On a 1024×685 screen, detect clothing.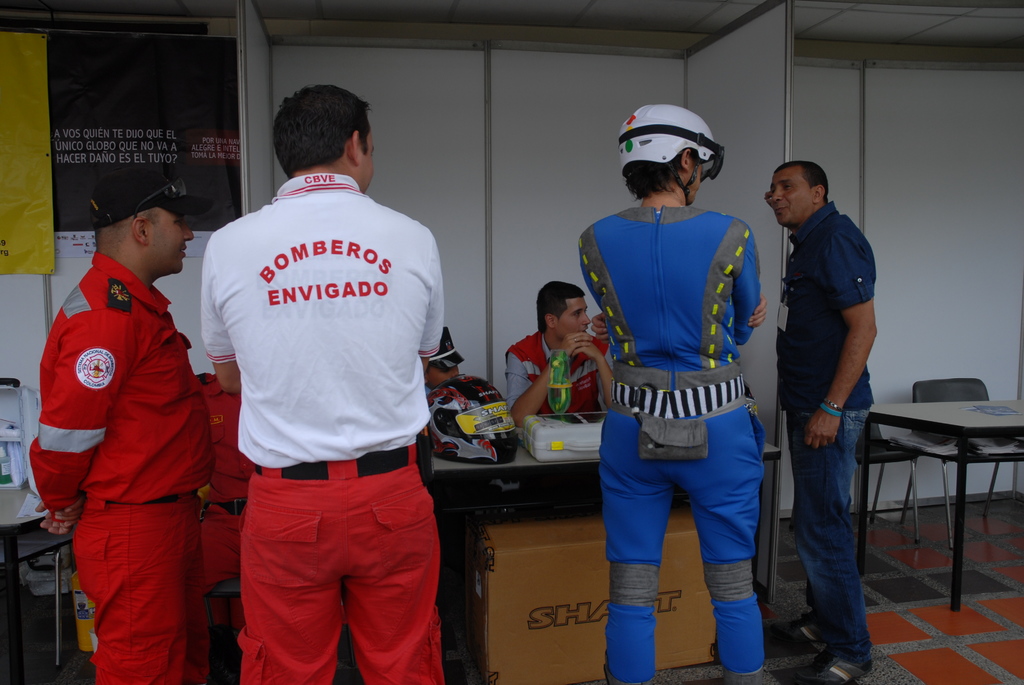
<bbox>186, 379, 250, 684</bbox>.
